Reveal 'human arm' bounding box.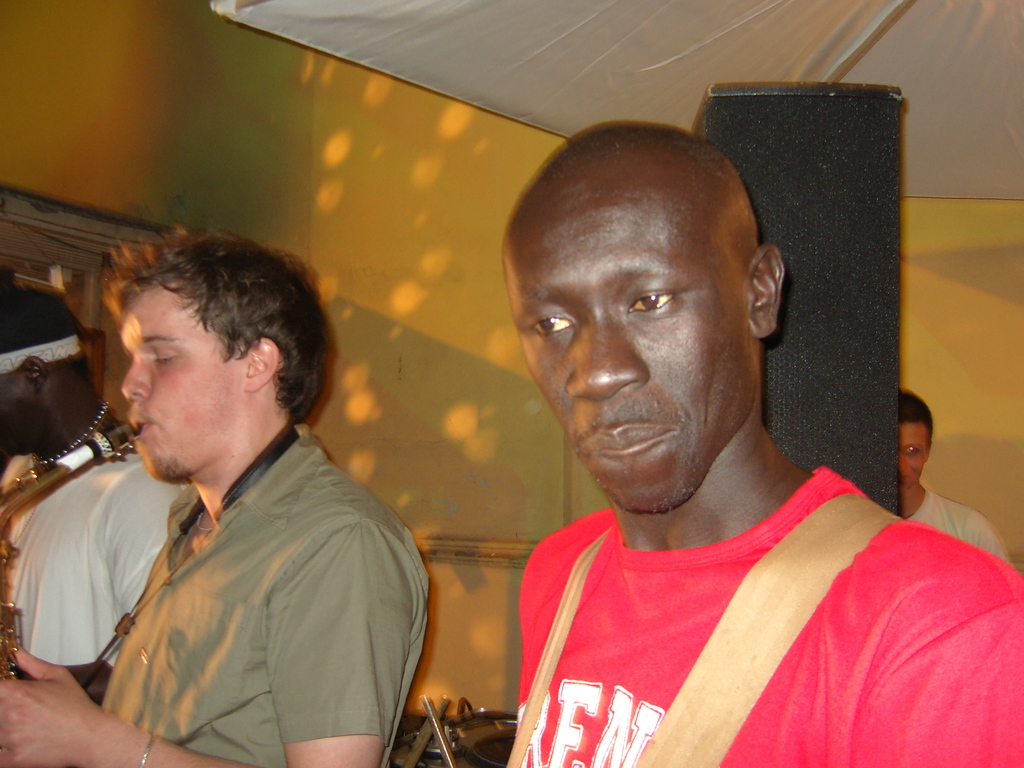
Revealed: (left=91, top=460, right=184, bottom=619).
